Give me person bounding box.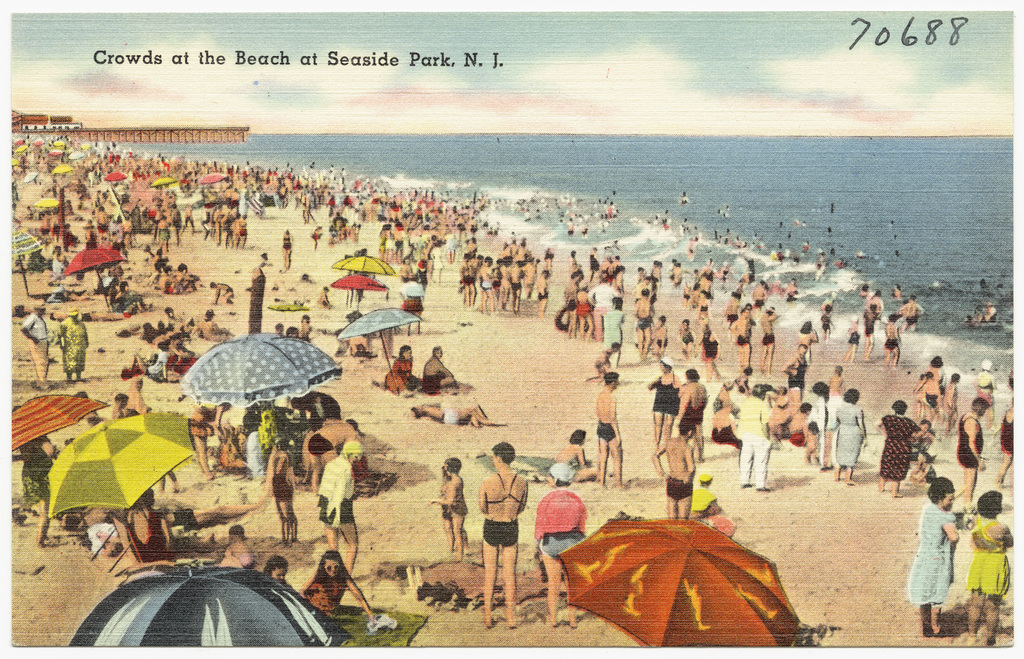
box=[963, 494, 1008, 643].
